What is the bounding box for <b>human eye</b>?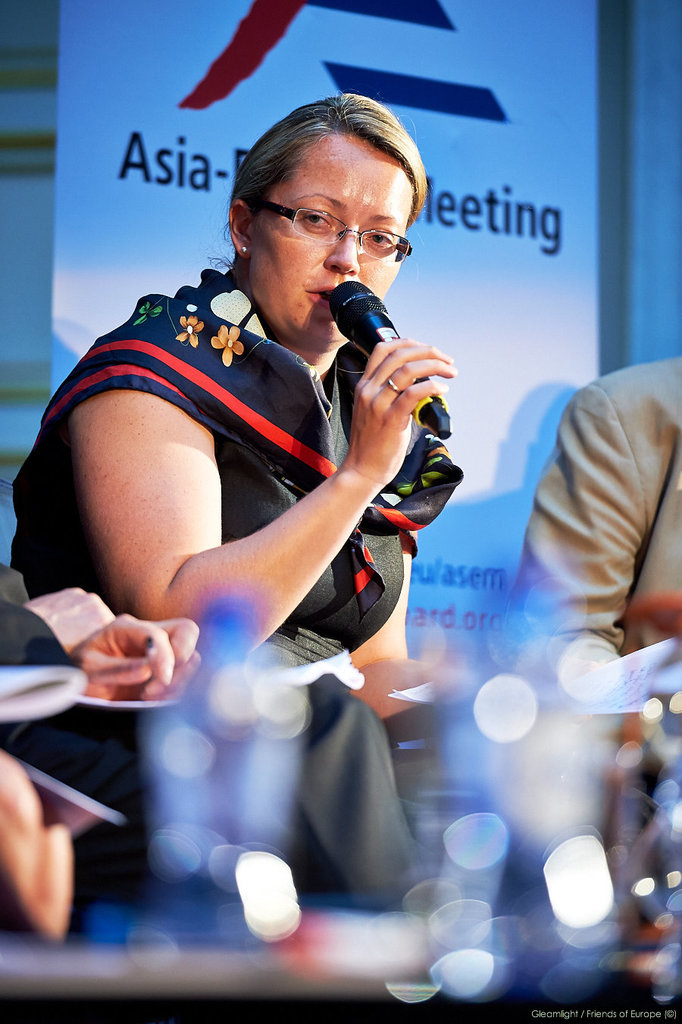
select_region(365, 225, 395, 249).
